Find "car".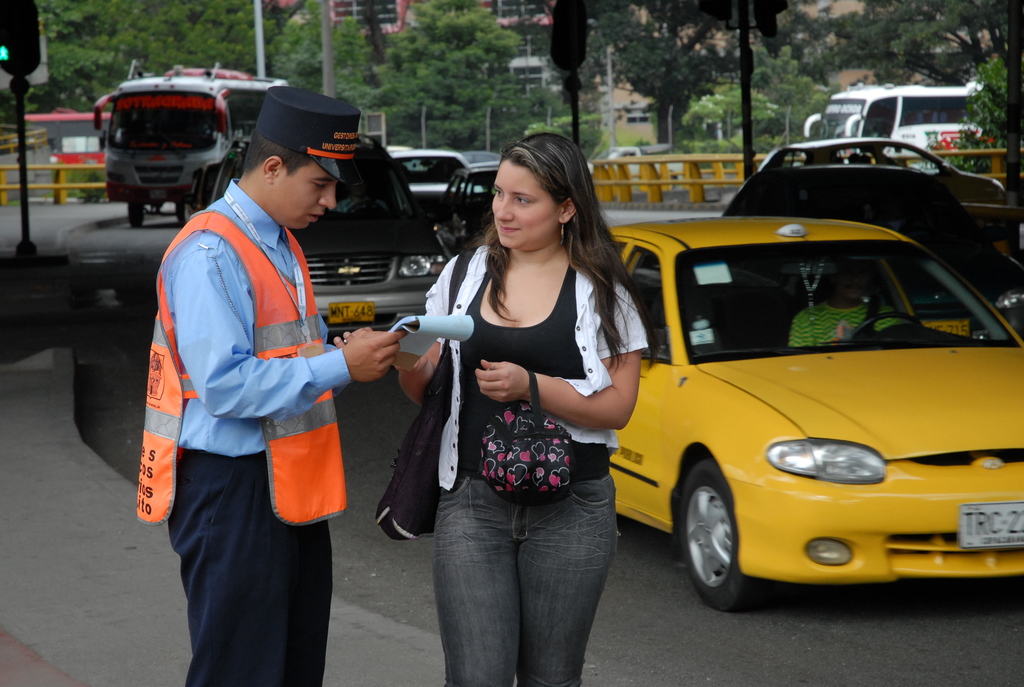
(181, 161, 221, 225).
